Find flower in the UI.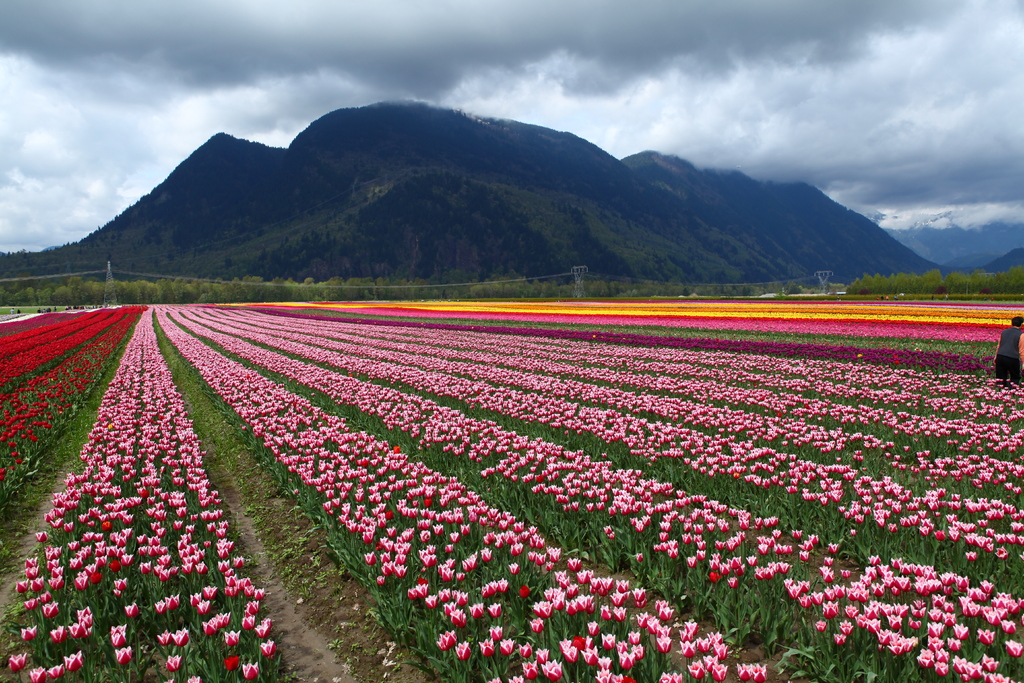
UI element at pyautogui.locateOnScreen(6, 652, 24, 677).
